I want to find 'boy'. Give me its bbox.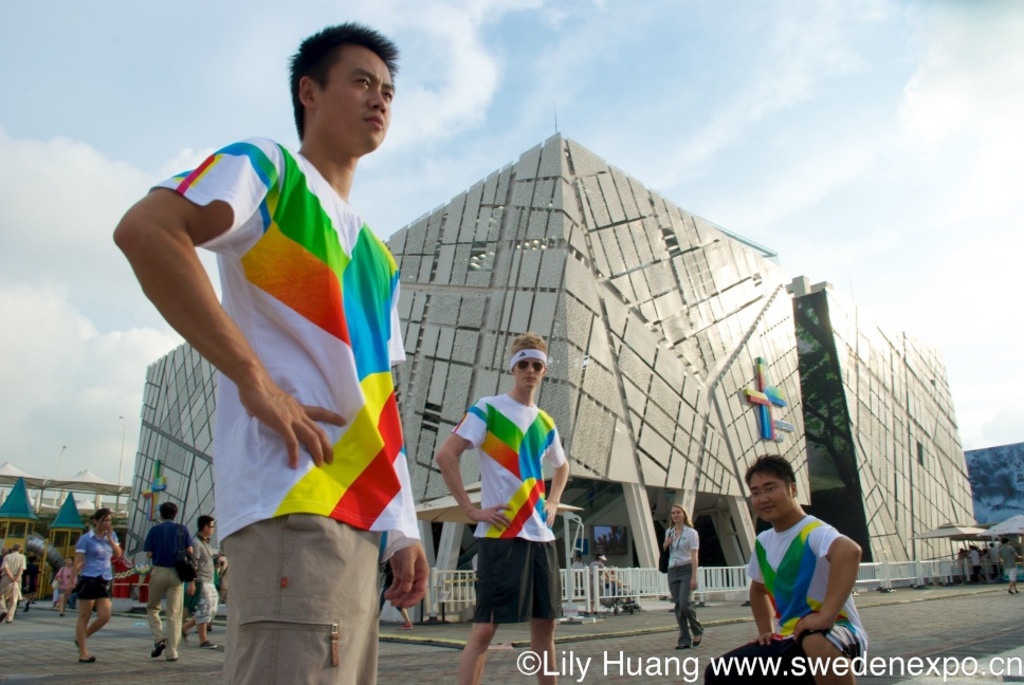
436/330/569/684.
